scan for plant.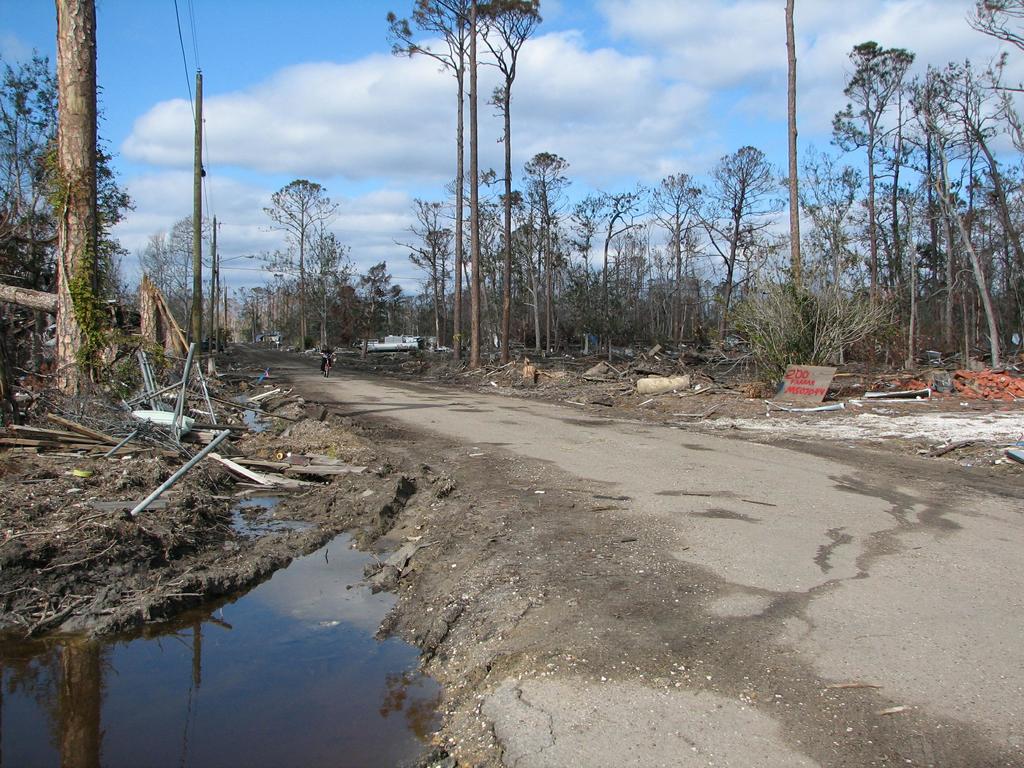
Scan result: 706 268 899 400.
